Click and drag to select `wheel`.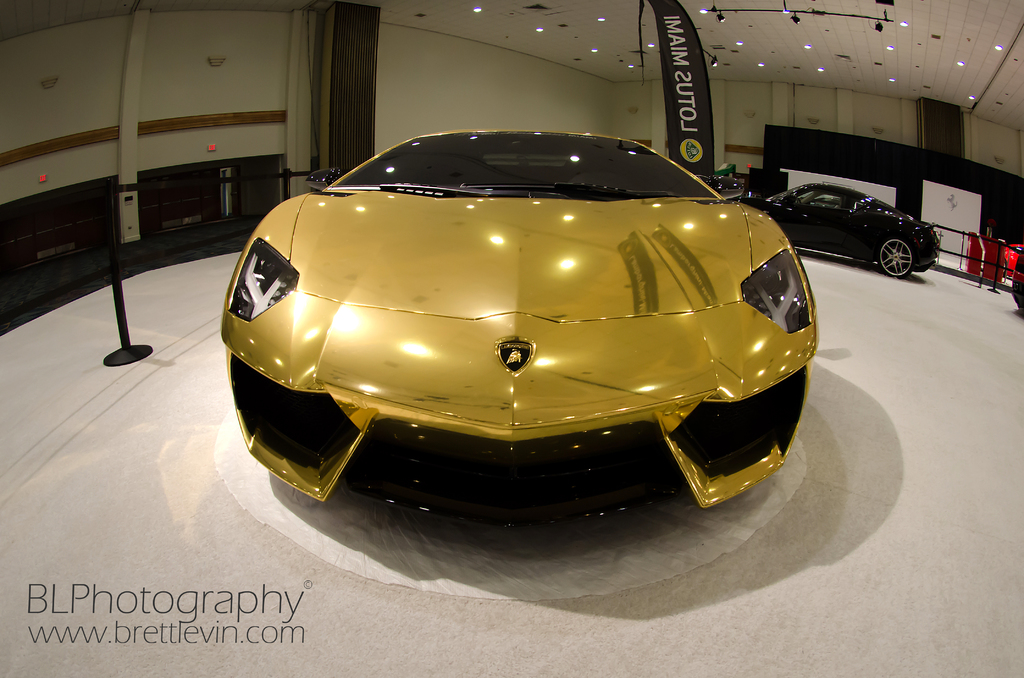
Selection: crop(879, 242, 916, 275).
